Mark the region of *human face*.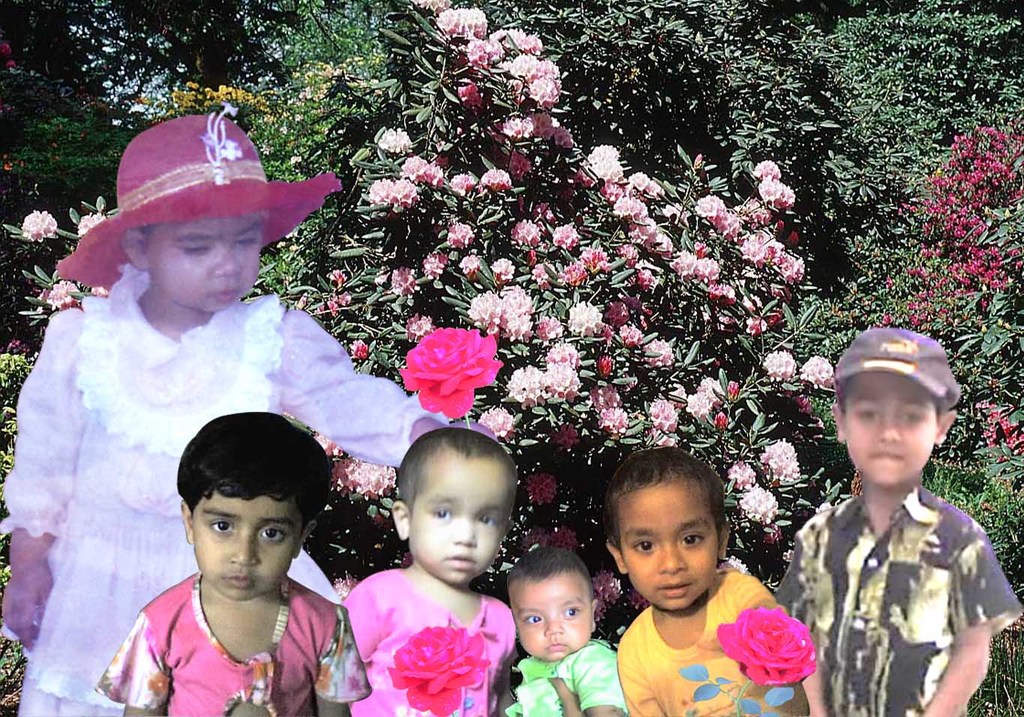
Region: x1=143 y1=211 x2=266 y2=309.
